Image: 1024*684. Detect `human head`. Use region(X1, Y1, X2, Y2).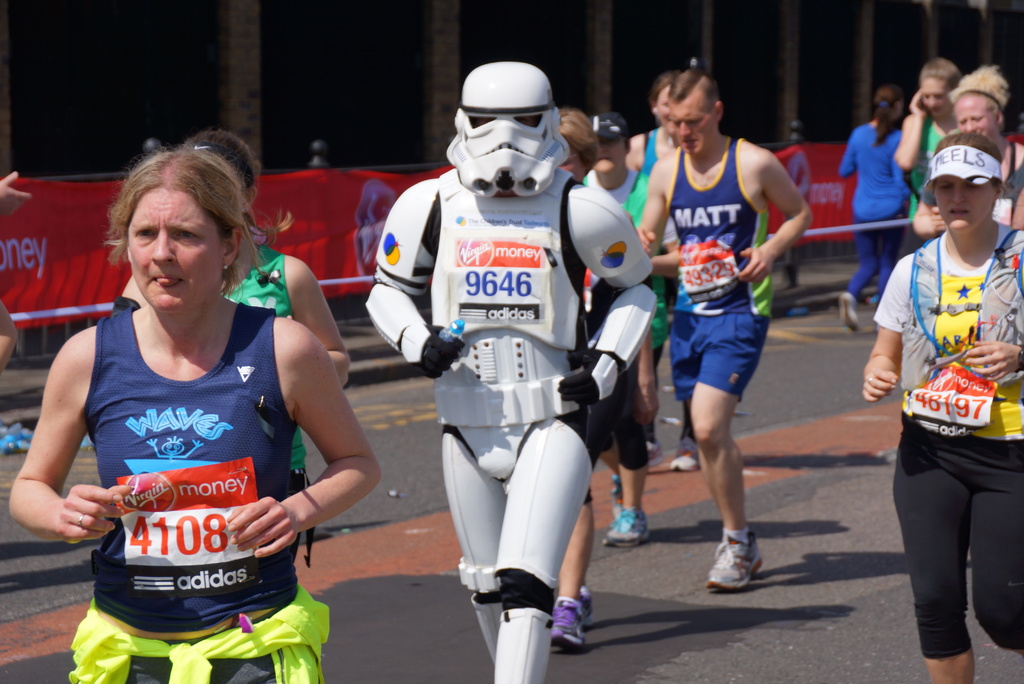
region(666, 61, 721, 157).
